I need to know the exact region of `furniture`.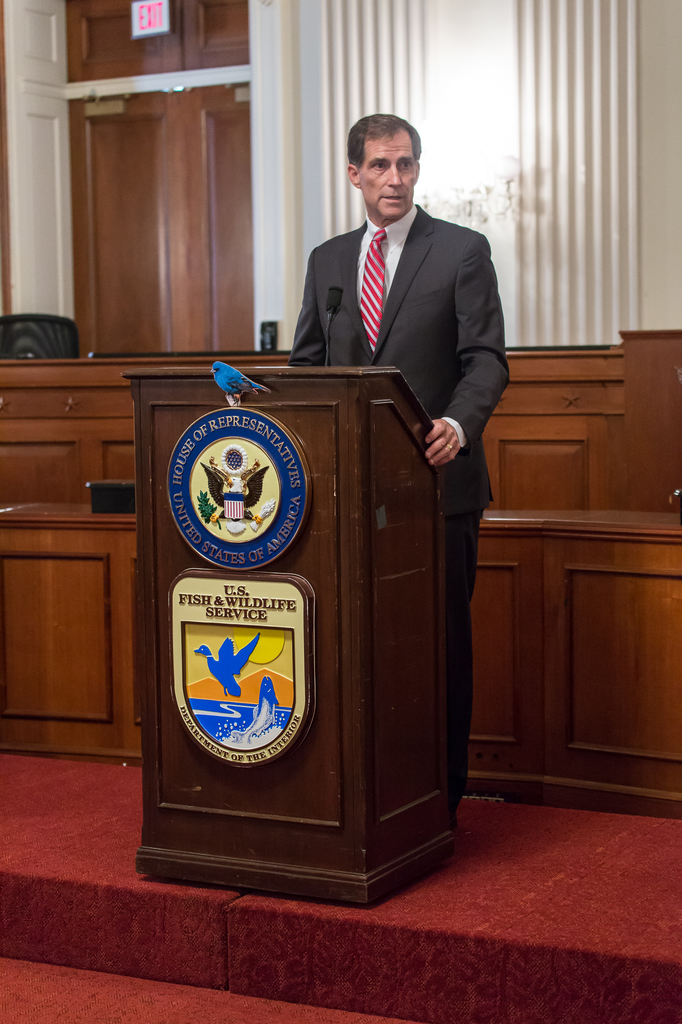
Region: region(0, 314, 83, 356).
